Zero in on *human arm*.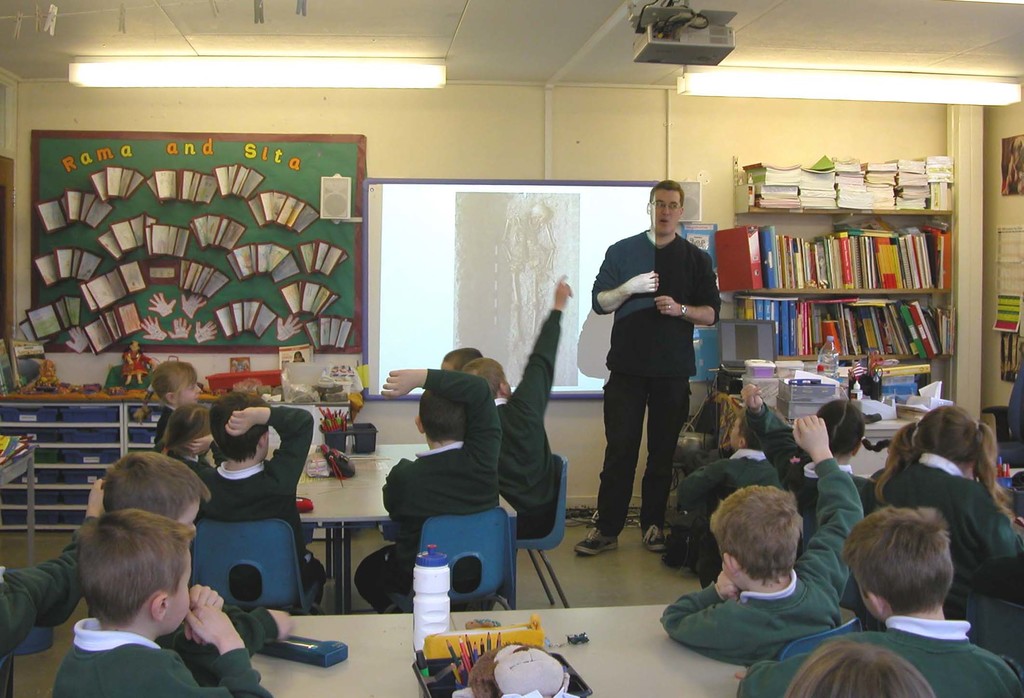
Zeroed in: [left=0, top=476, right=105, bottom=663].
